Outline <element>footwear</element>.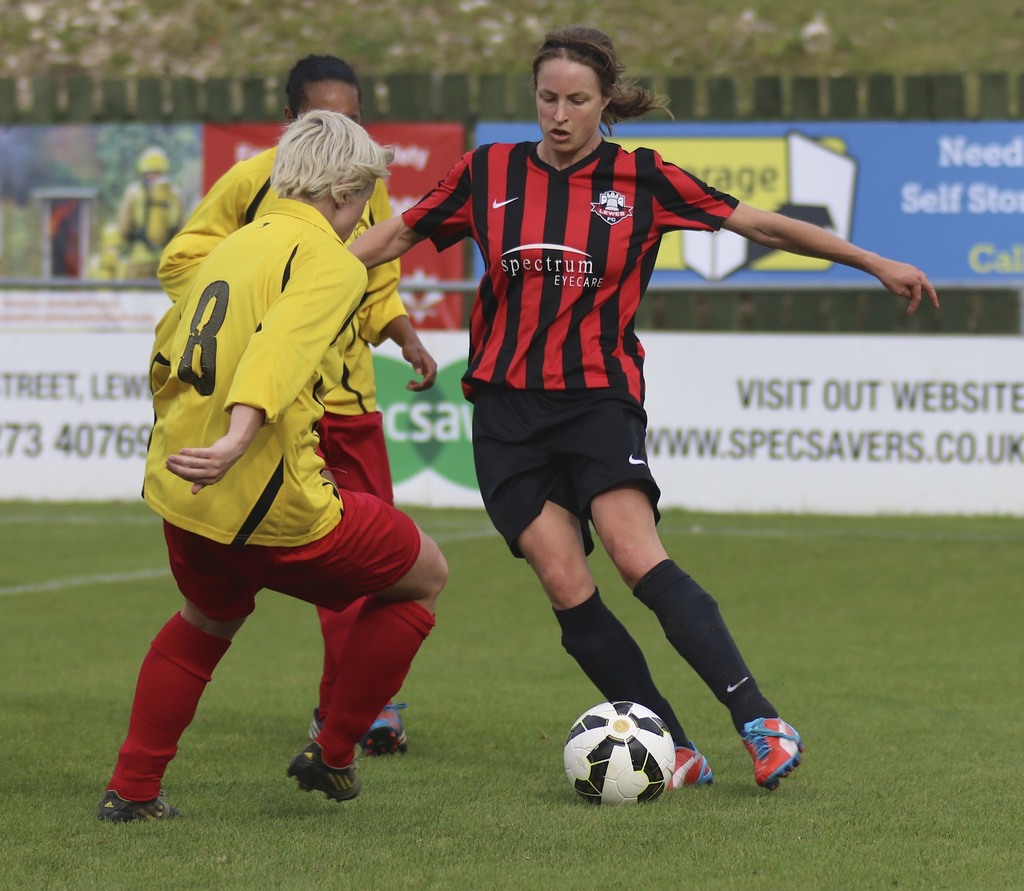
Outline: <bbox>360, 693, 412, 757</bbox>.
